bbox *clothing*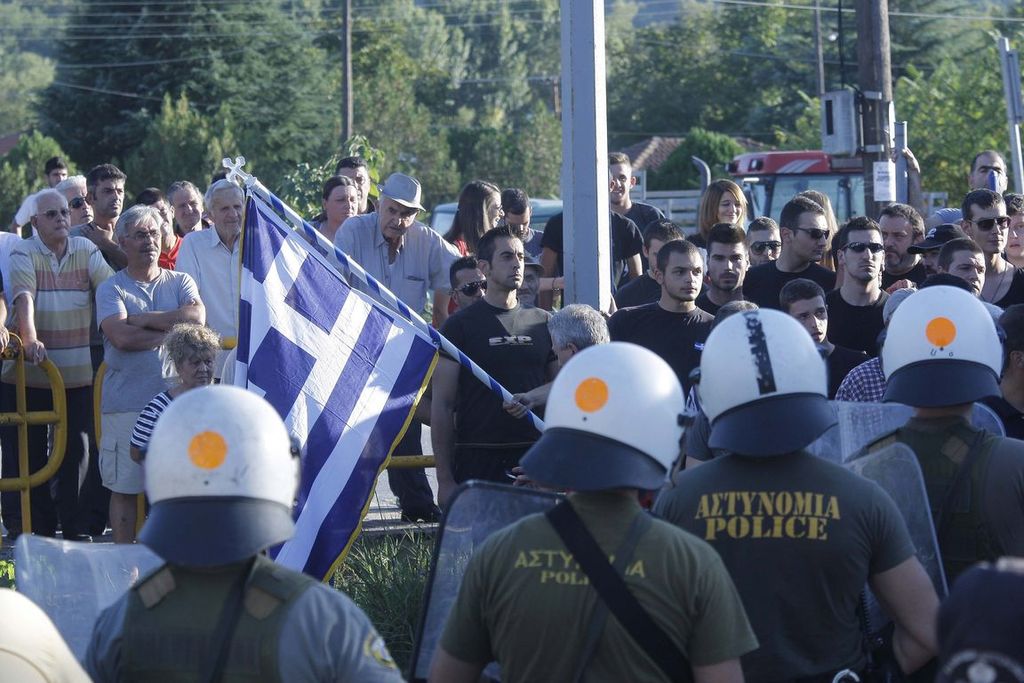
92,247,238,510
